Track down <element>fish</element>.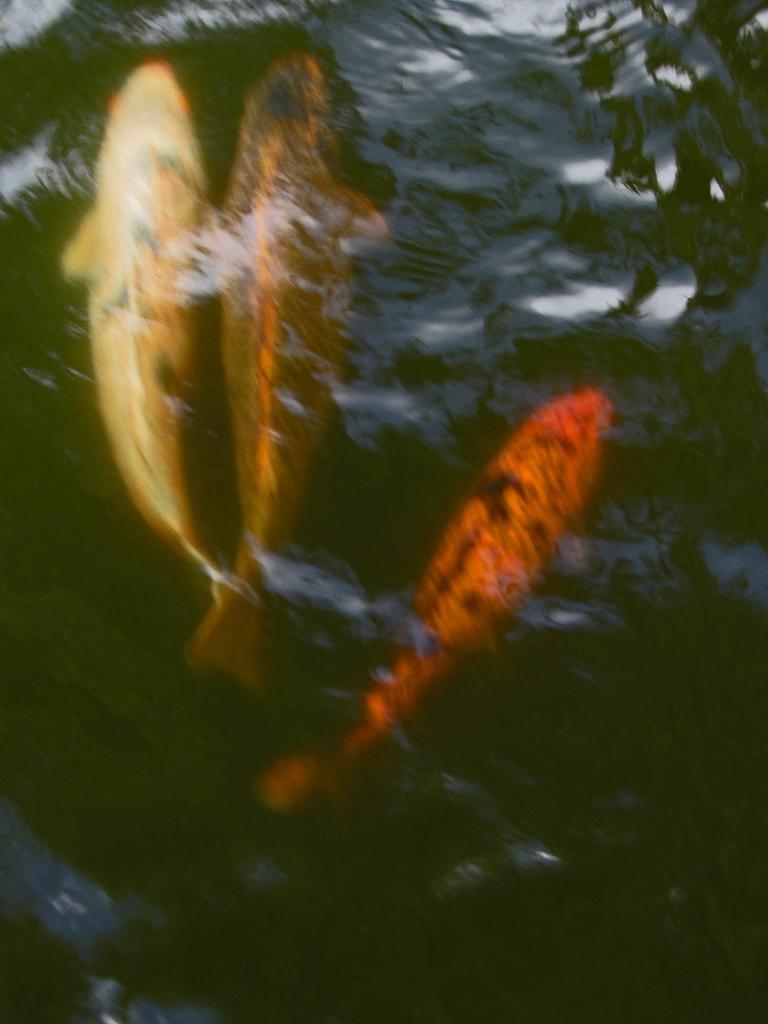
Tracked to 168/51/390/693.
